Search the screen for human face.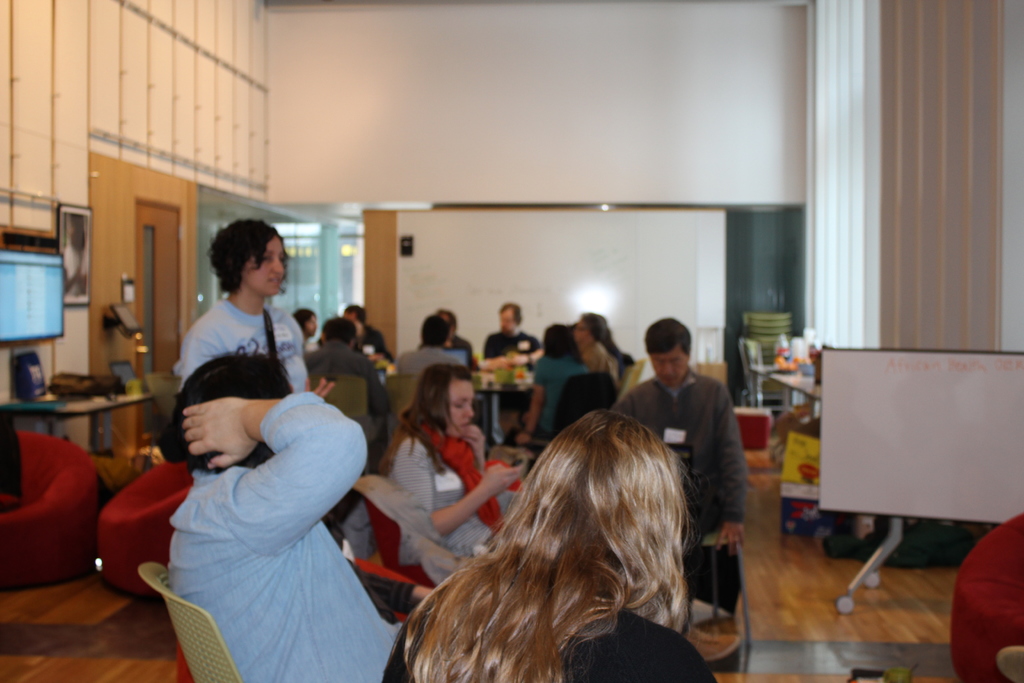
Found at 444 378 474 438.
